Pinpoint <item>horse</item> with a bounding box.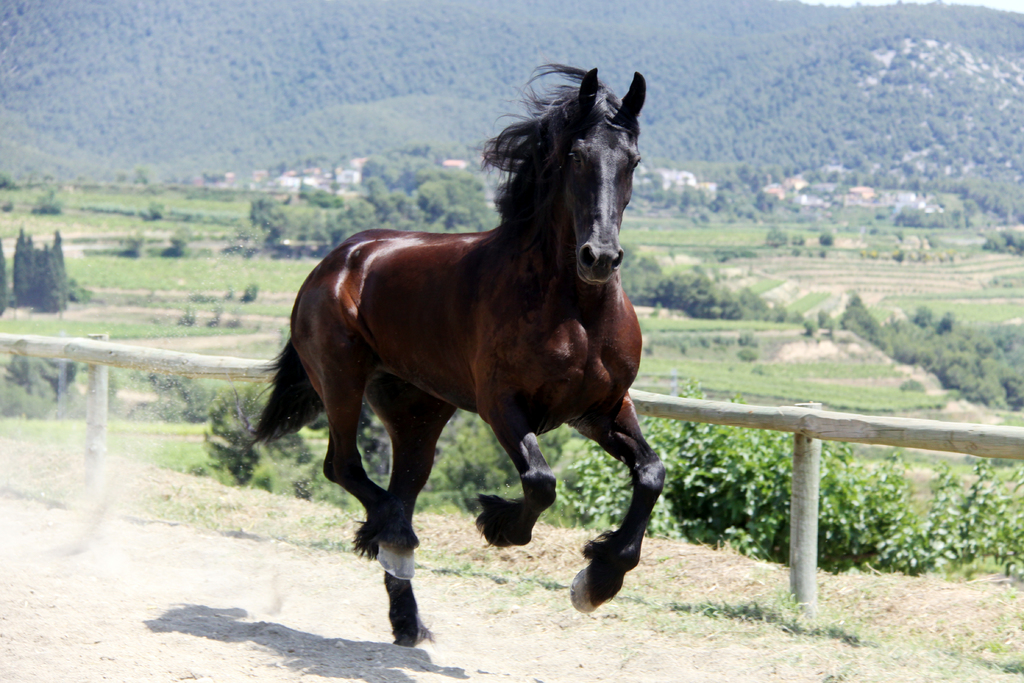
detection(249, 59, 665, 649).
